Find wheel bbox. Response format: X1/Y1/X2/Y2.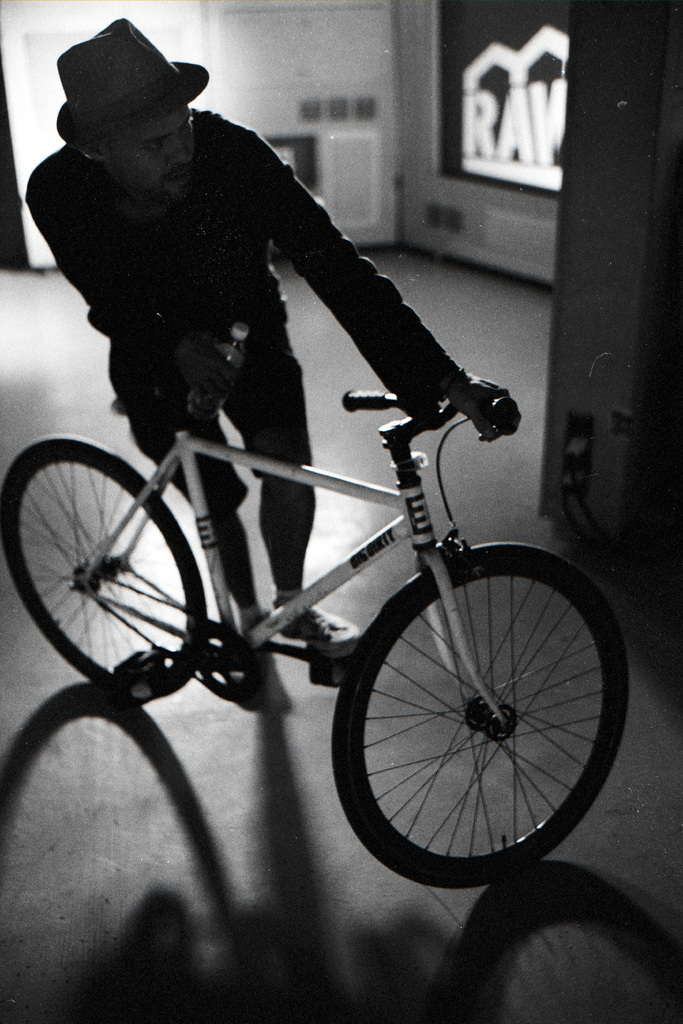
328/547/629/895.
